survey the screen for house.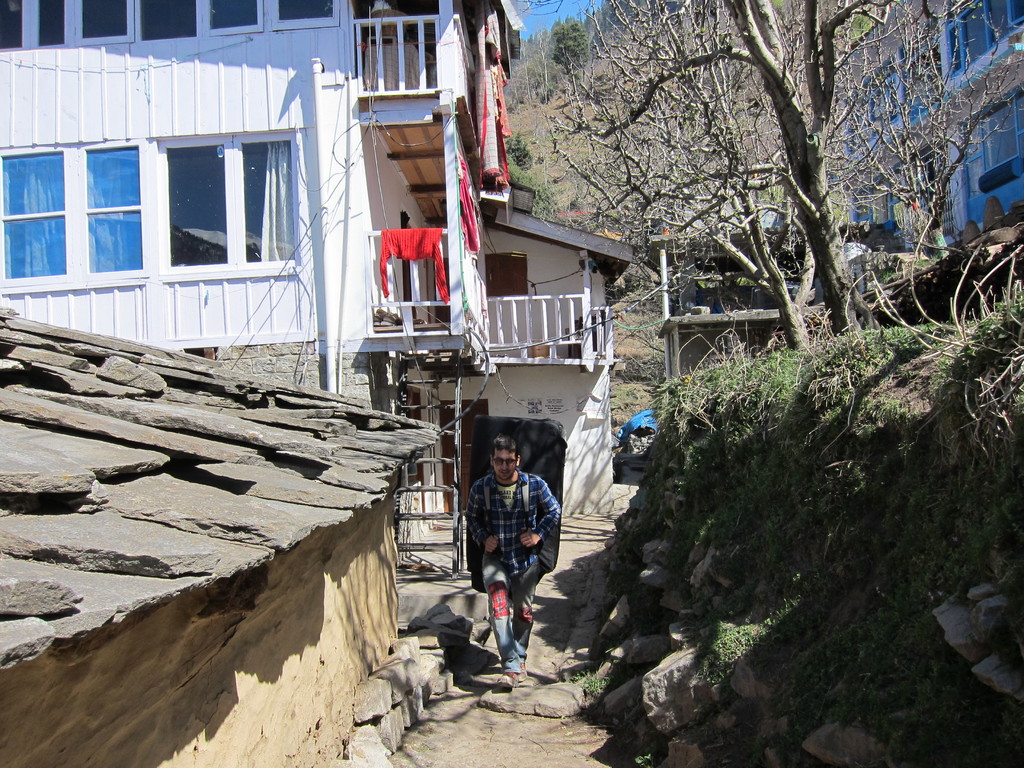
Survey found: bbox=(829, 0, 1018, 254).
